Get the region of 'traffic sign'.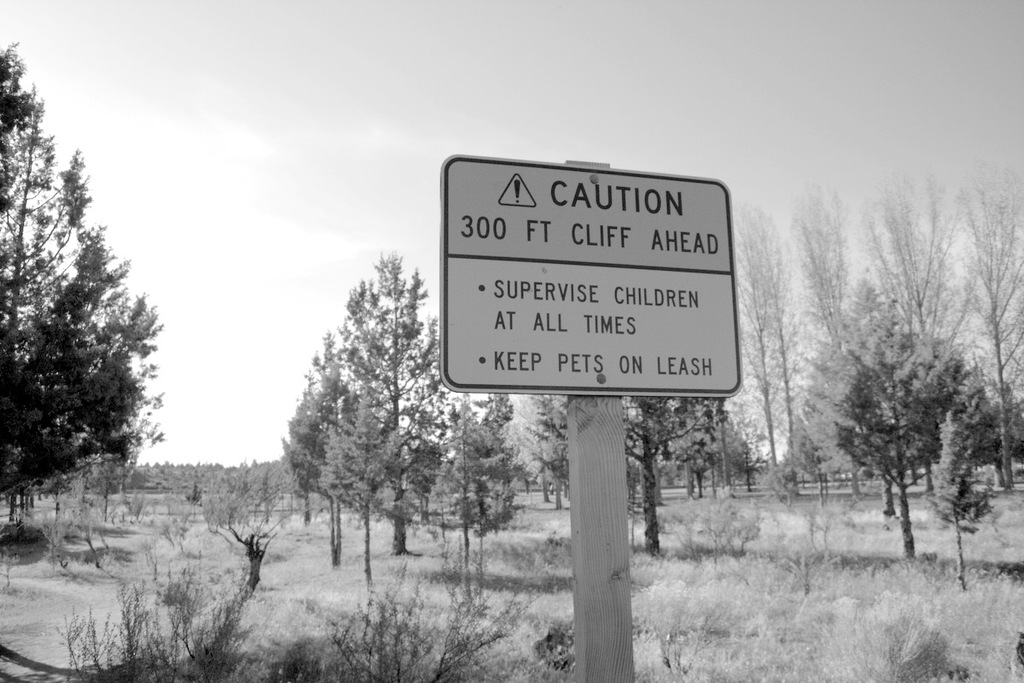
(434, 149, 741, 400).
